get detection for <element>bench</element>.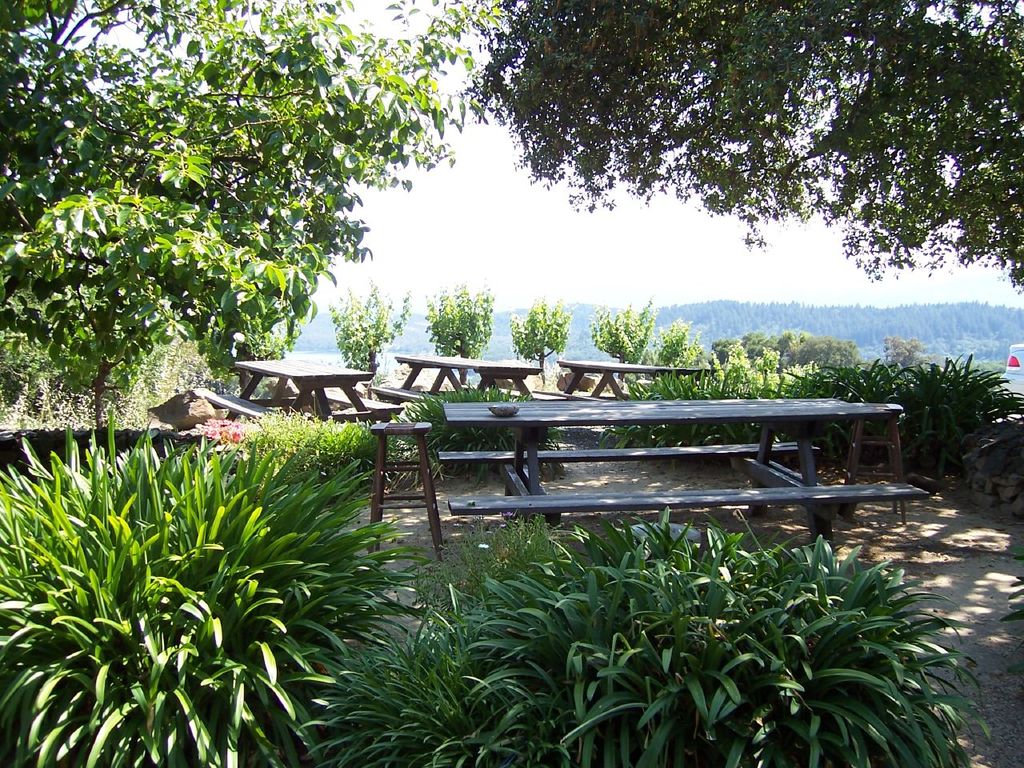
Detection: 434:401:927:556.
